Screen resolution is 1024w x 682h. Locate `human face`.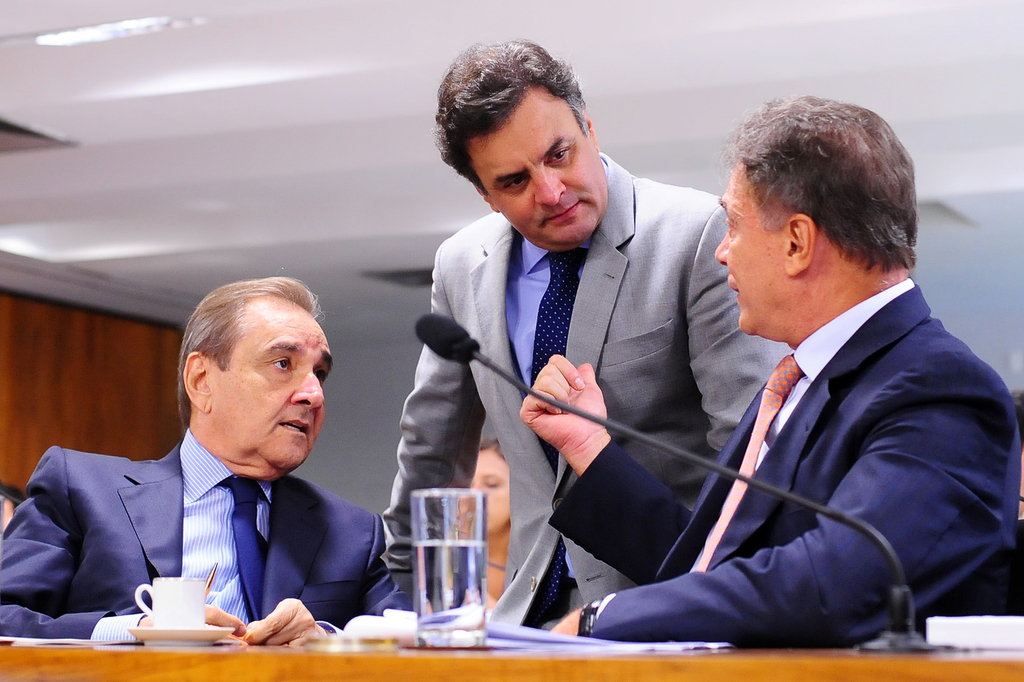
locate(472, 107, 608, 252).
